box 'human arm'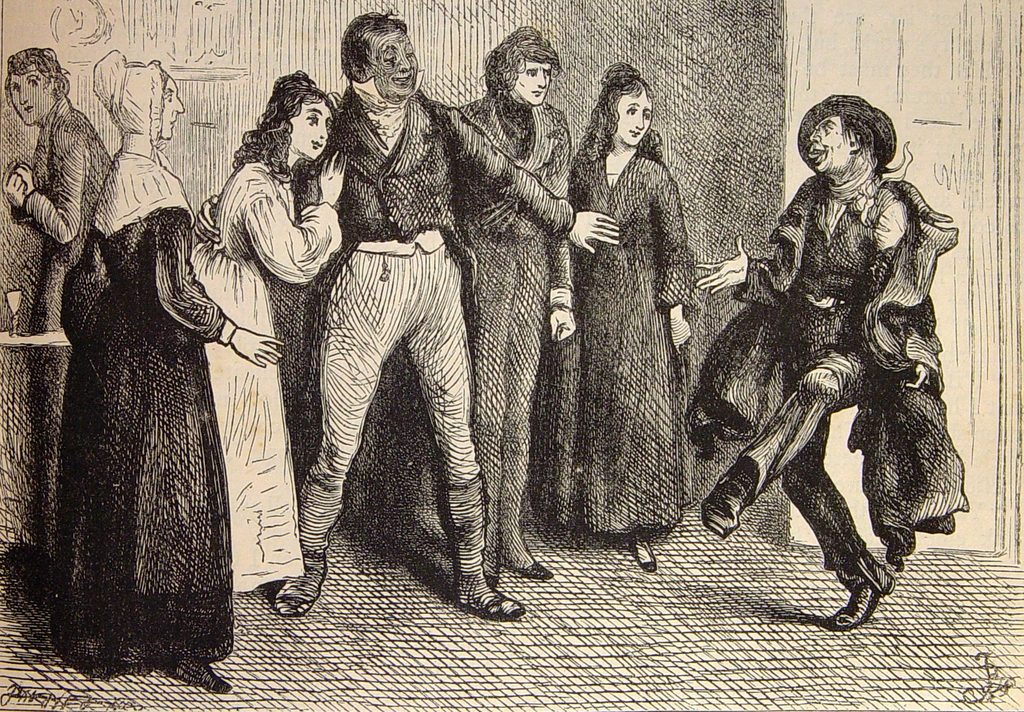
region(694, 226, 778, 310)
